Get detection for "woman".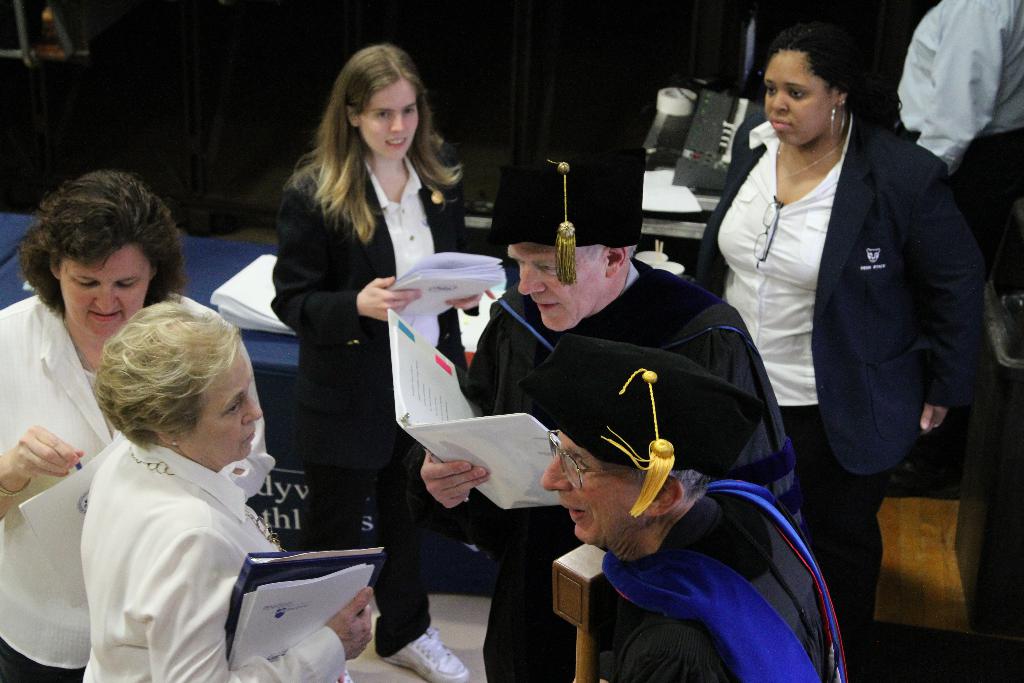
Detection: <bbox>0, 170, 189, 682</bbox>.
